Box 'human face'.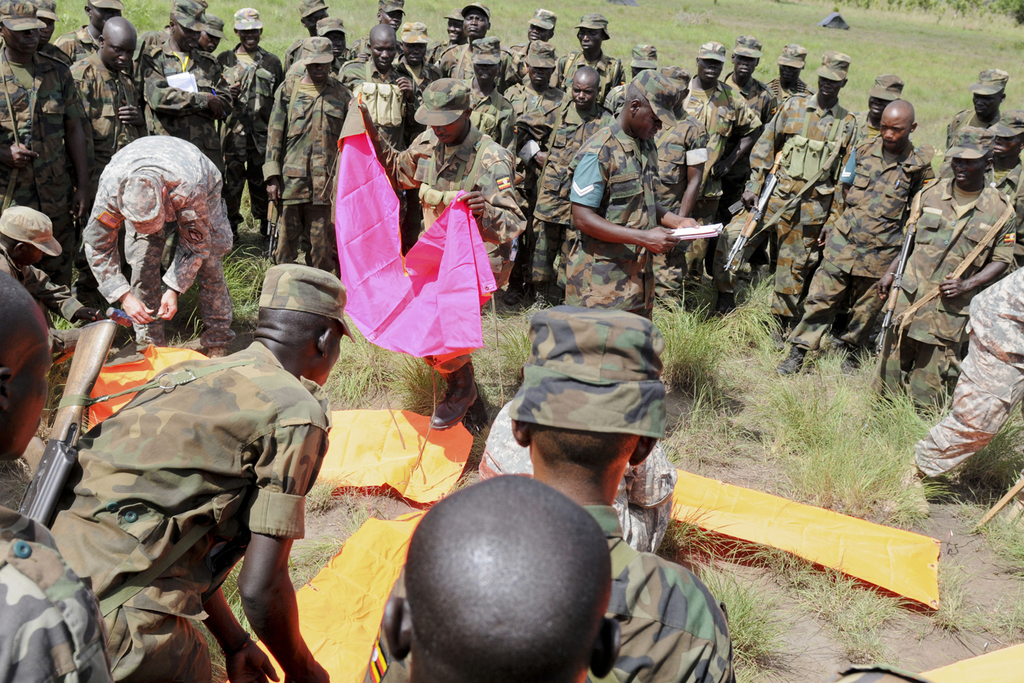
region(816, 74, 843, 102).
